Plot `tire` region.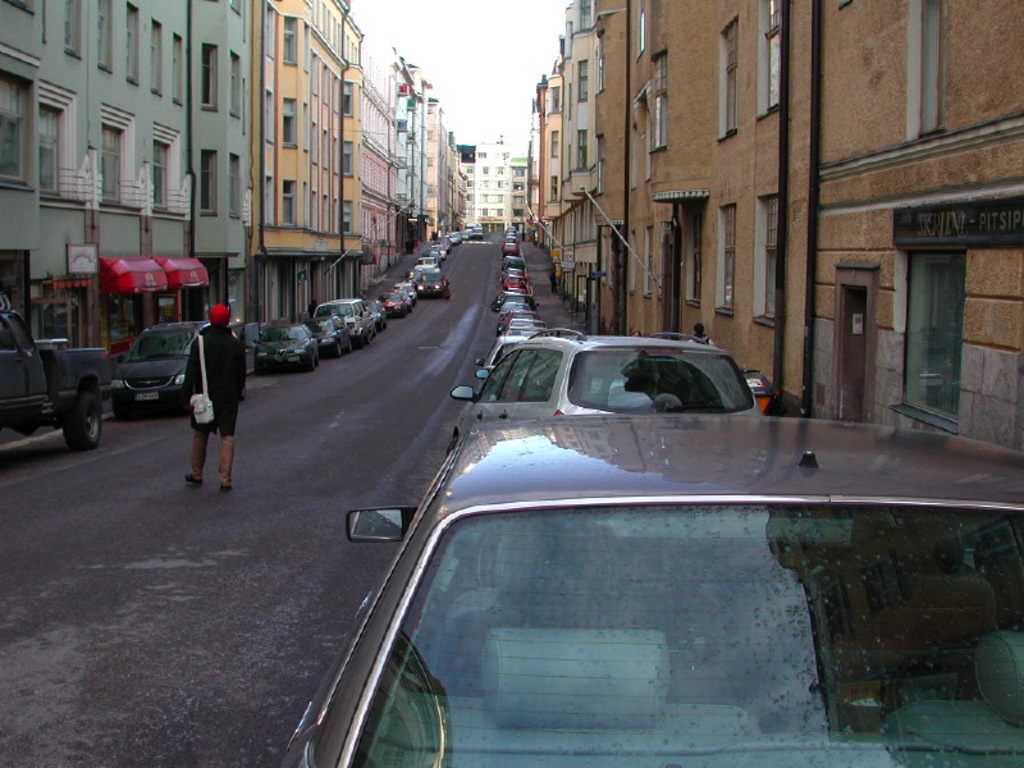
Plotted at (x1=342, y1=335, x2=352, y2=355).
